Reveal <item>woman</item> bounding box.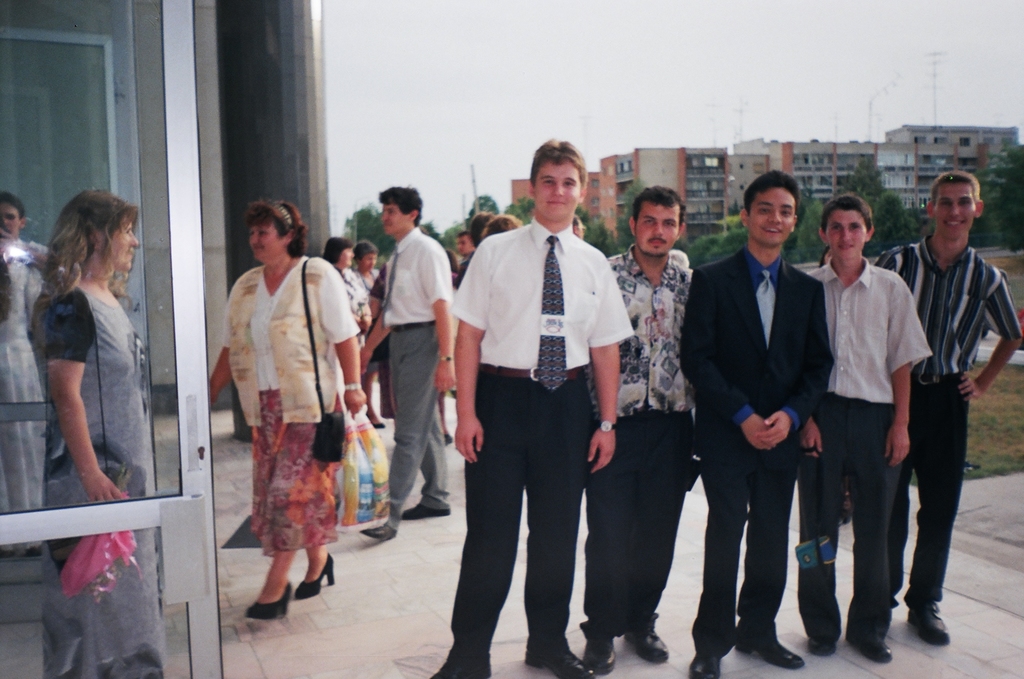
Revealed: BBox(15, 171, 162, 625).
